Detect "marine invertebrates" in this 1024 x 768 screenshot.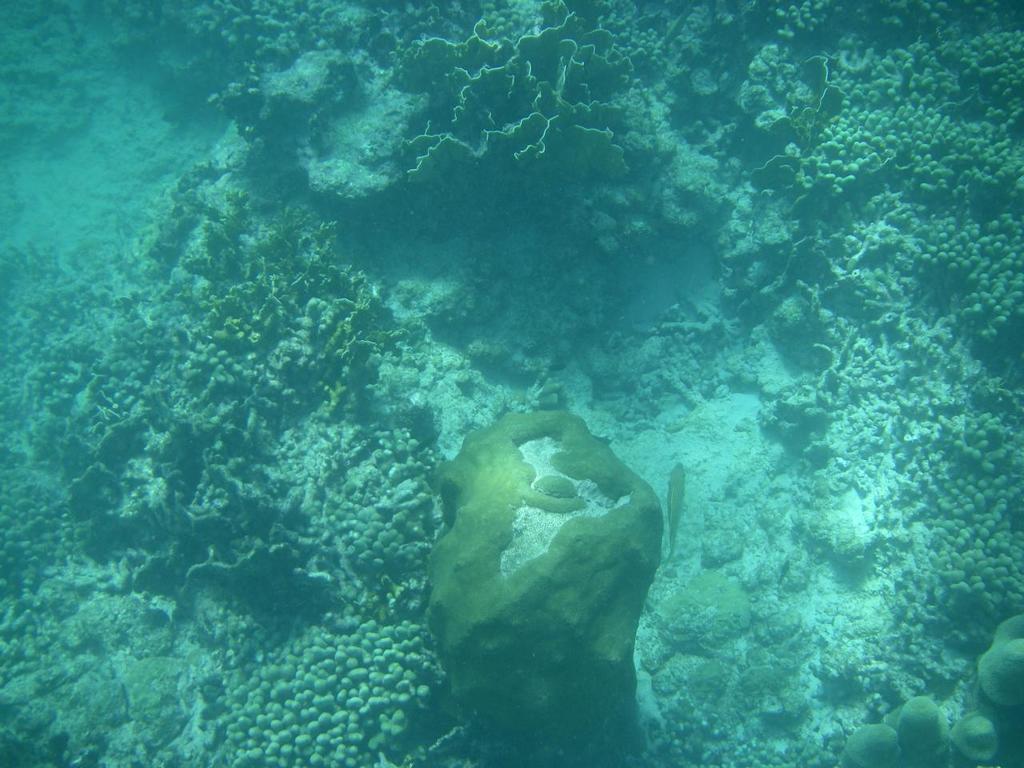
Detection: pyautogui.locateOnScreen(231, 415, 466, 639).
